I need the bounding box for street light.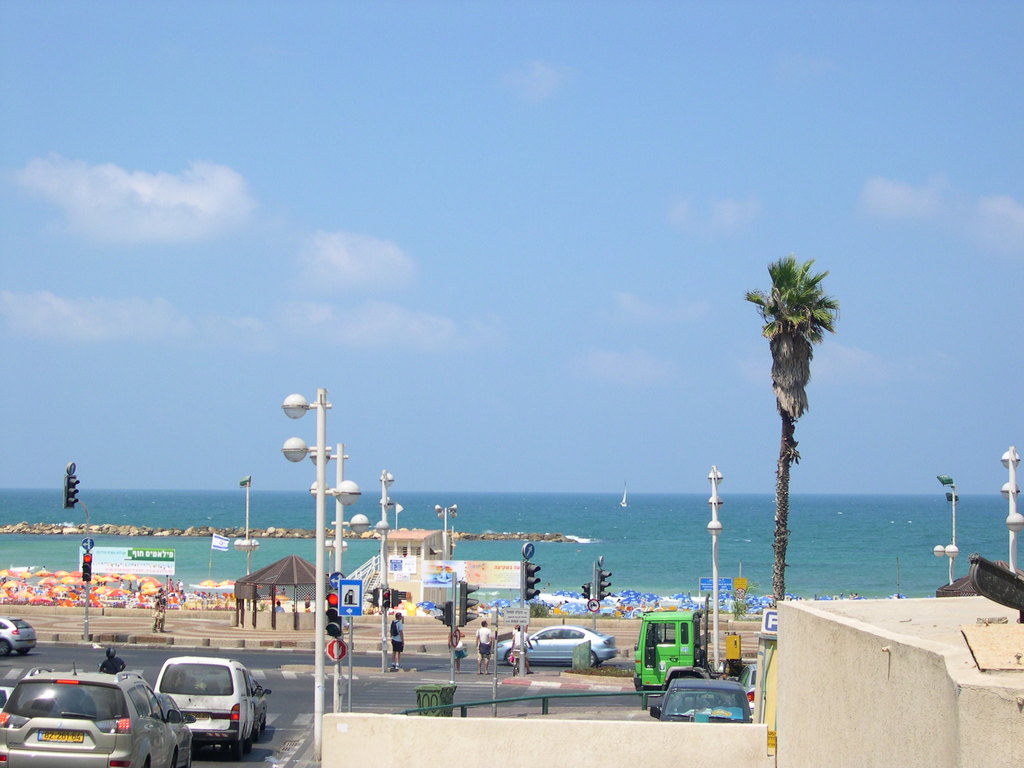
Here it is: [303,445,377,715].
